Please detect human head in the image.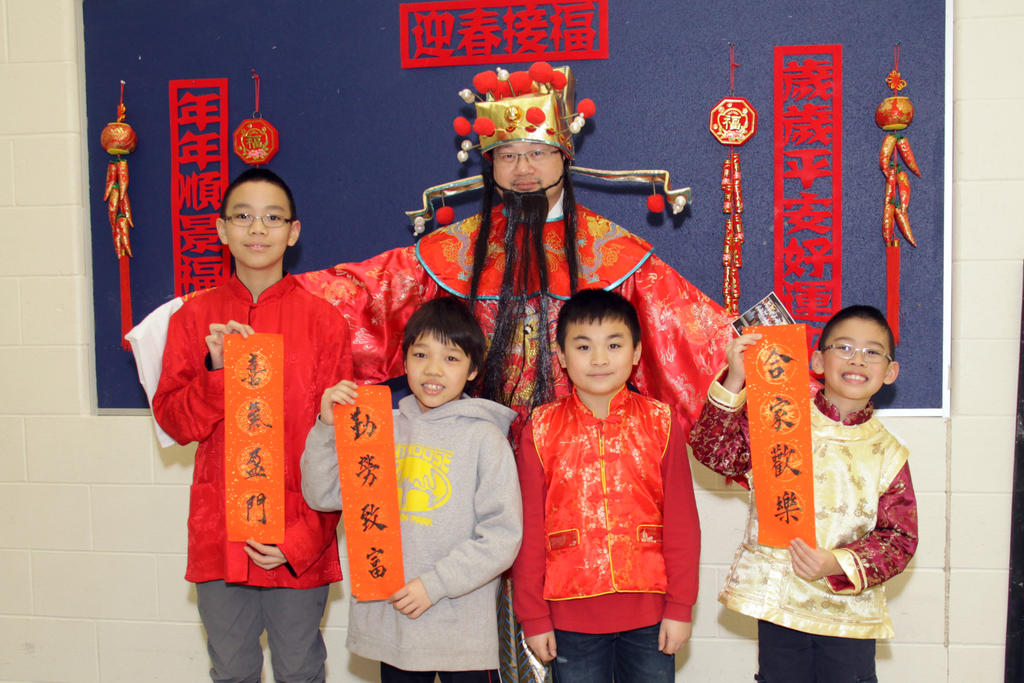
box(451, 60, 595, 217).
